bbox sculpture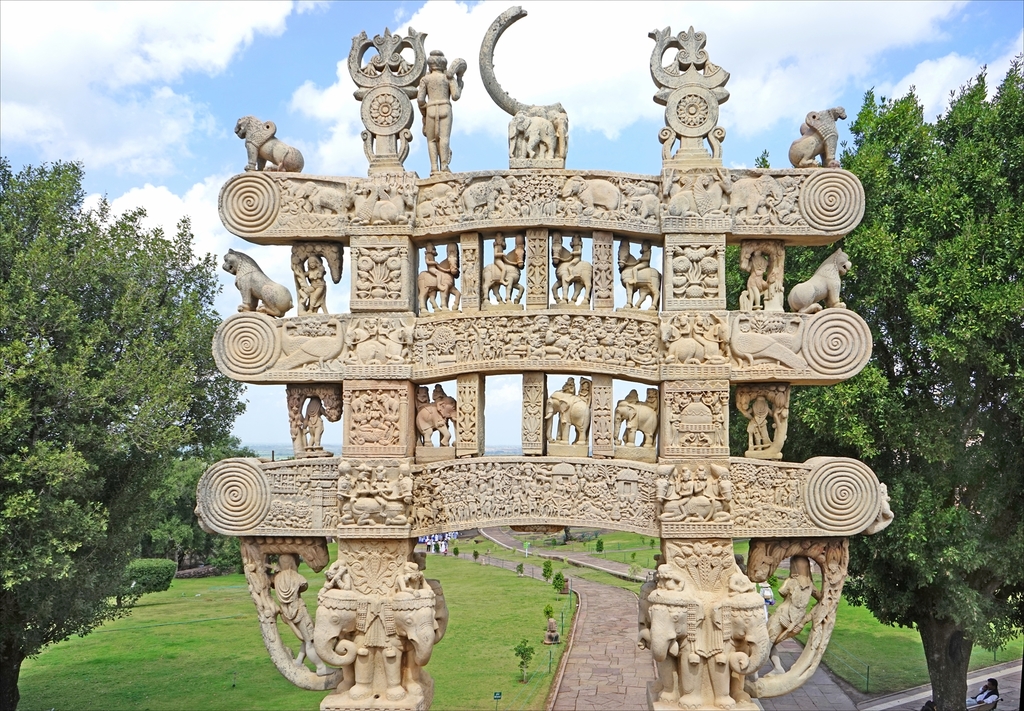
left=303, top=256, right=333, bottom=316
